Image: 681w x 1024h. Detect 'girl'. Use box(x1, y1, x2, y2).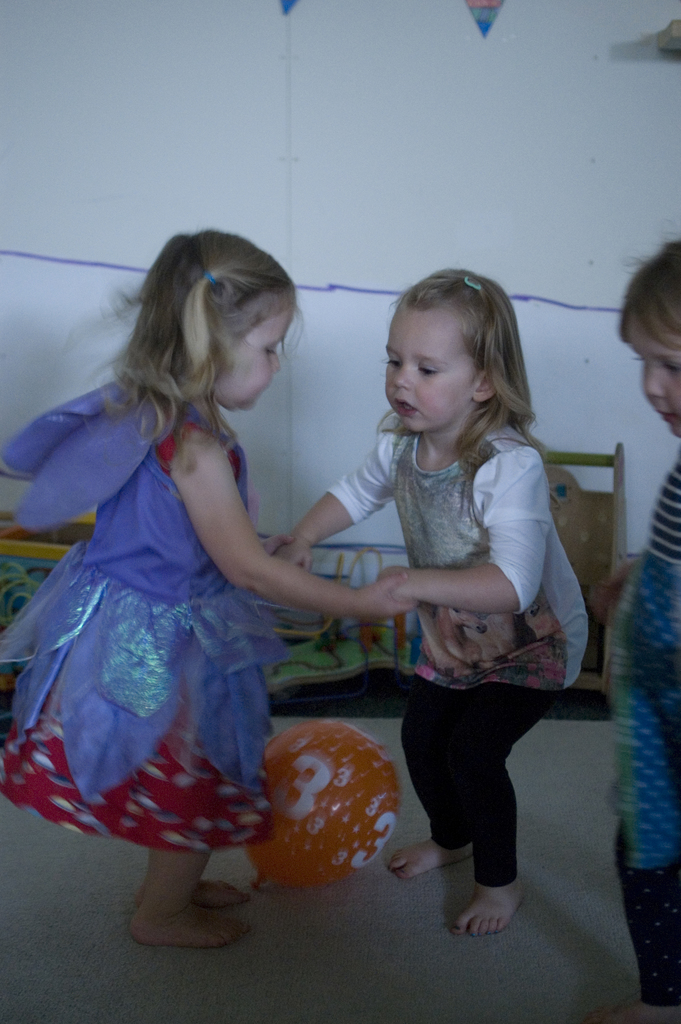
box(274, 272, 586, 935).
